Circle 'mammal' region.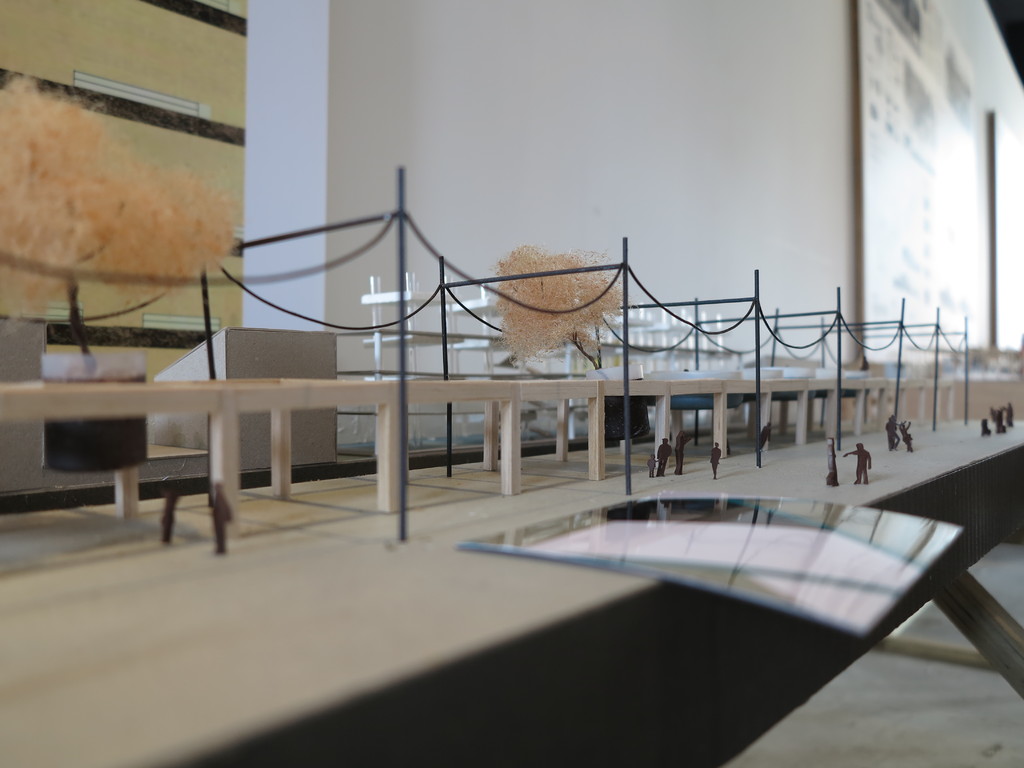
Region: crop(1002, 400, 1014, 427).
